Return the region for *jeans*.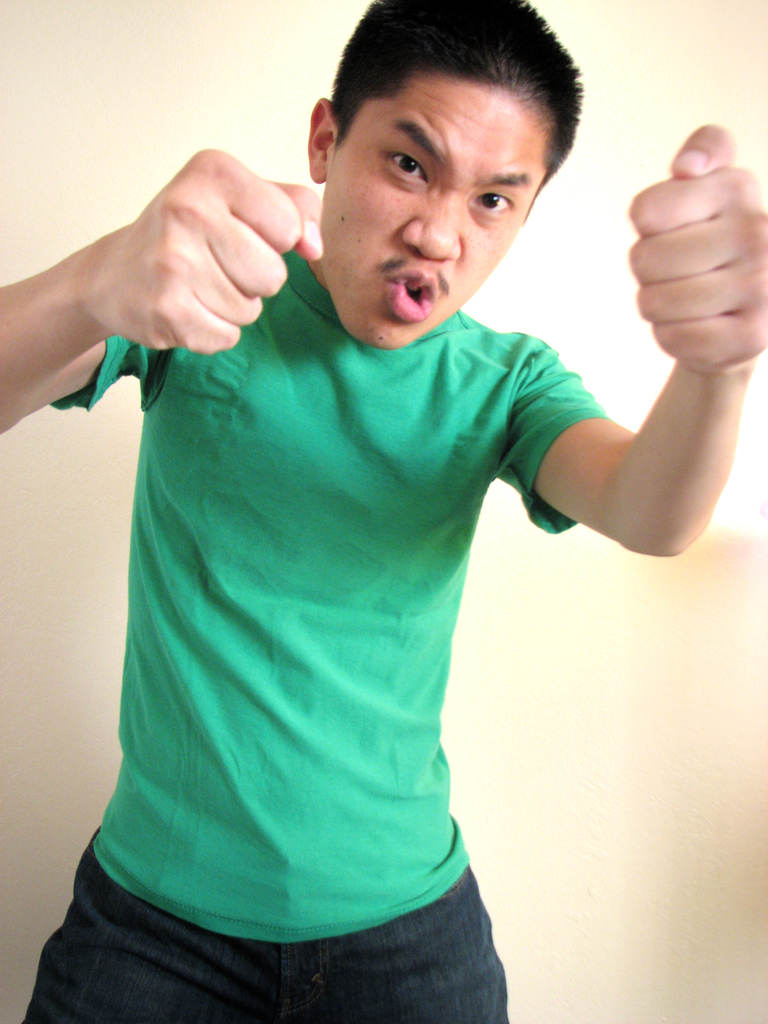
(20, 830, 511, 1023).
